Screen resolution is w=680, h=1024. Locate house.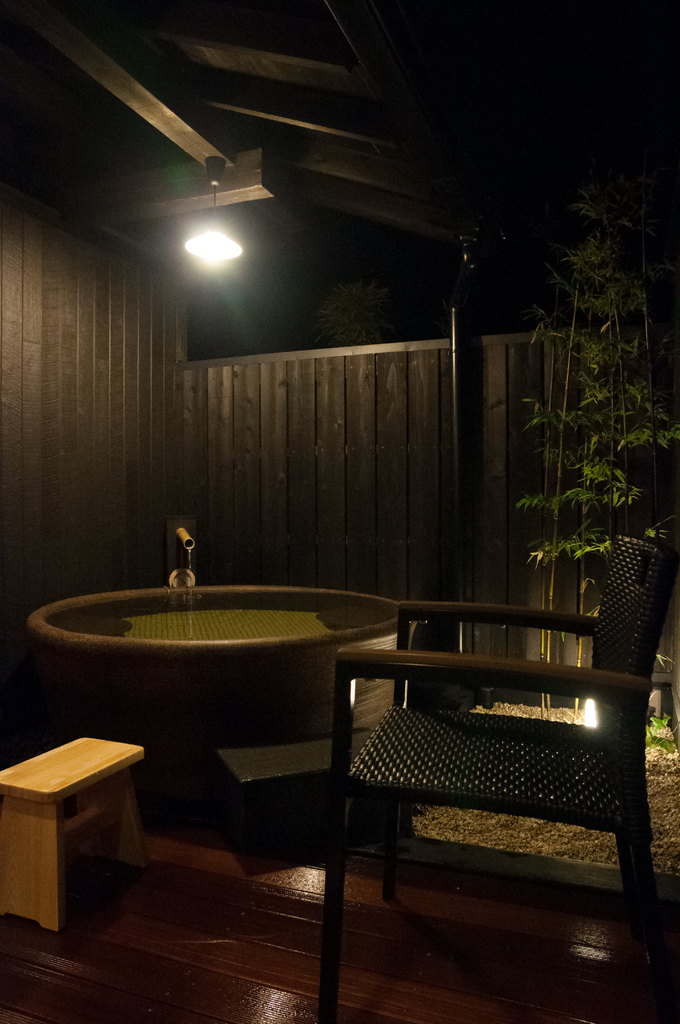
(0, 0, 679, 1023).
